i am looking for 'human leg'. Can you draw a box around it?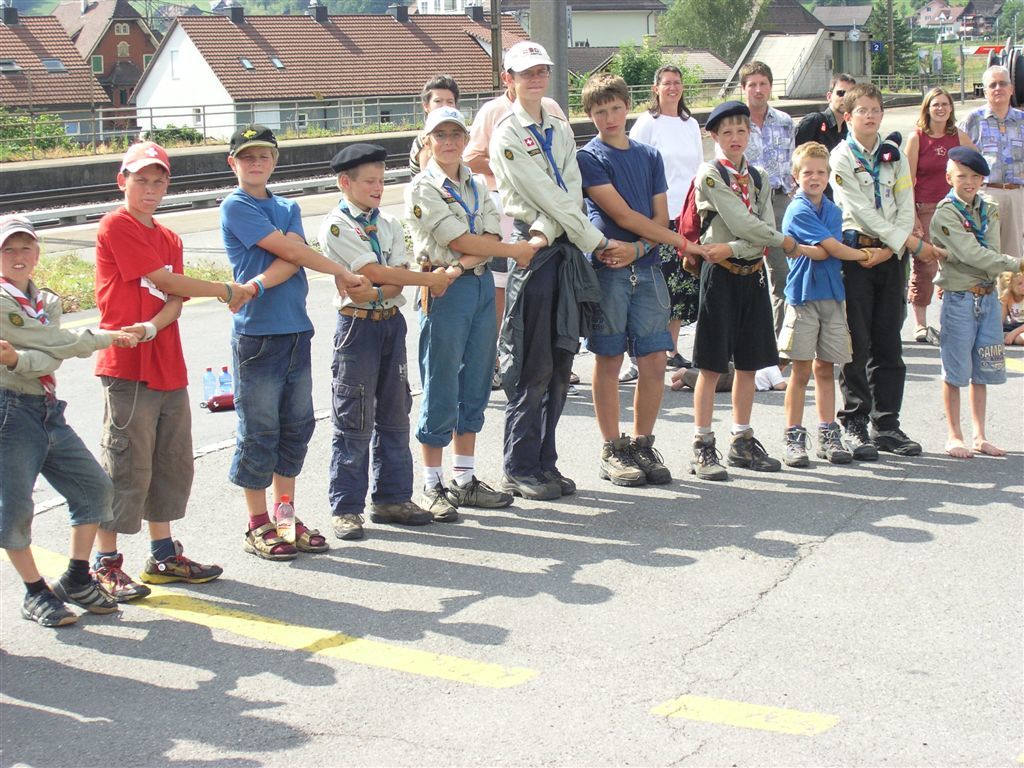
Sure, the bounding box is [x1=977, y1=291, x2=1006, y2=461].
